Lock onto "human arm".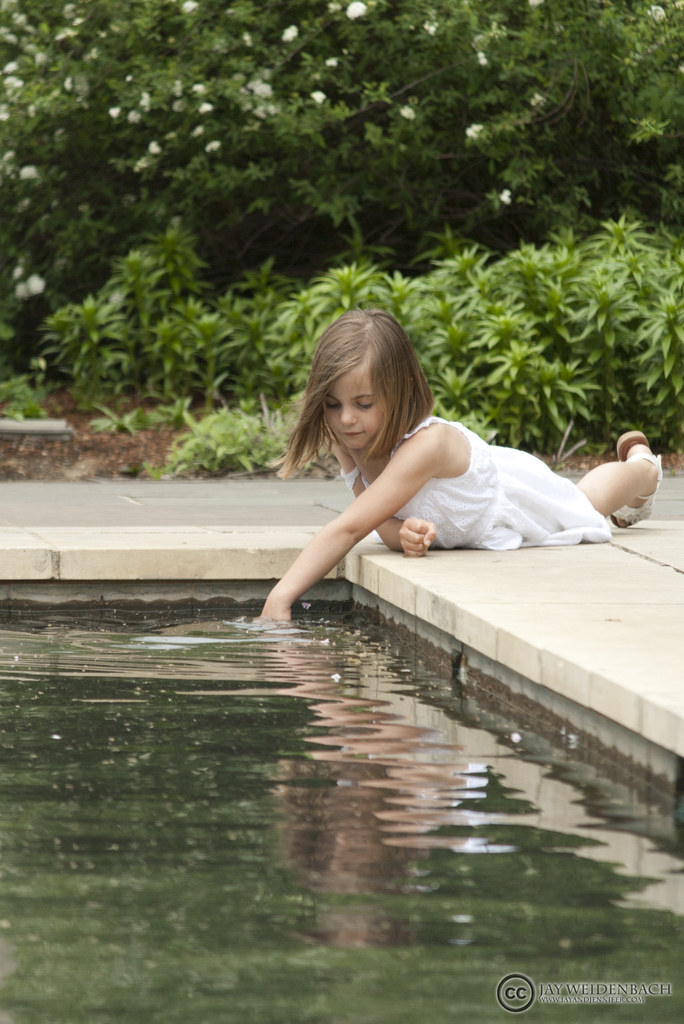
Locked: x1=331, y1=440, x2=441, y2=564.
